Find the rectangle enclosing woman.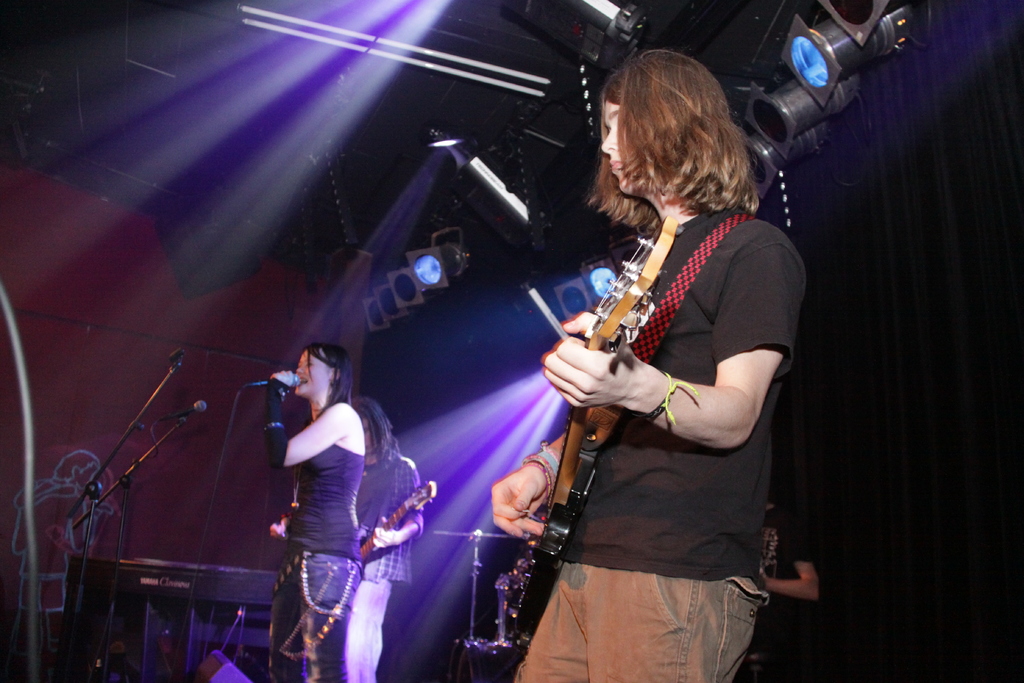
pyautogui.locateOnScreen(494, 50, 800, 682).
